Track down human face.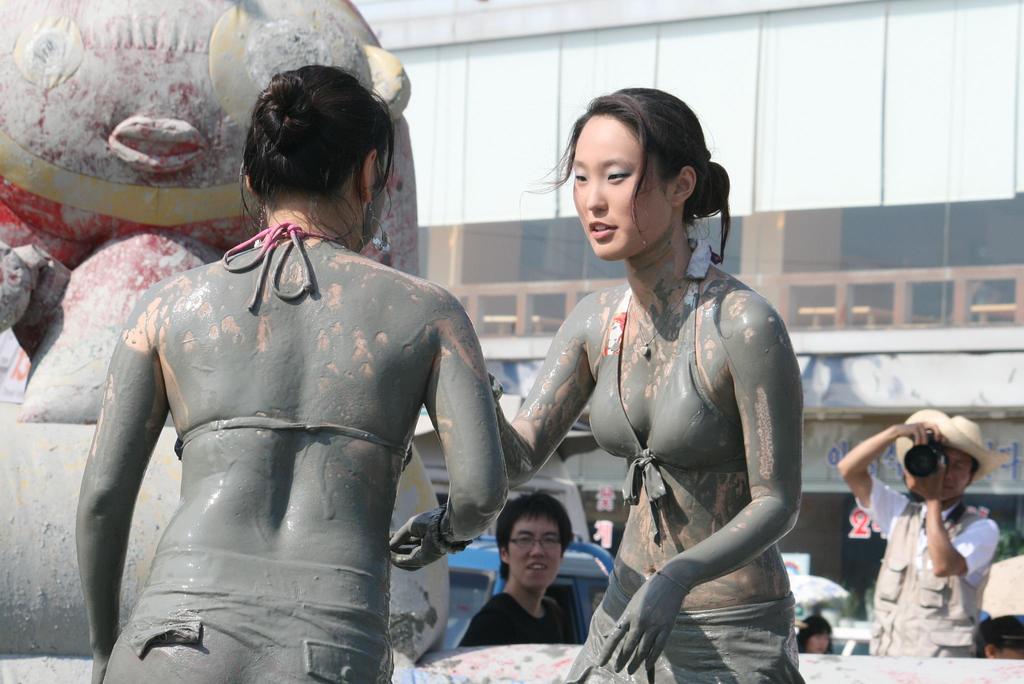
Tracked to (x1=502, y1=521, x2=561, y2=589).
